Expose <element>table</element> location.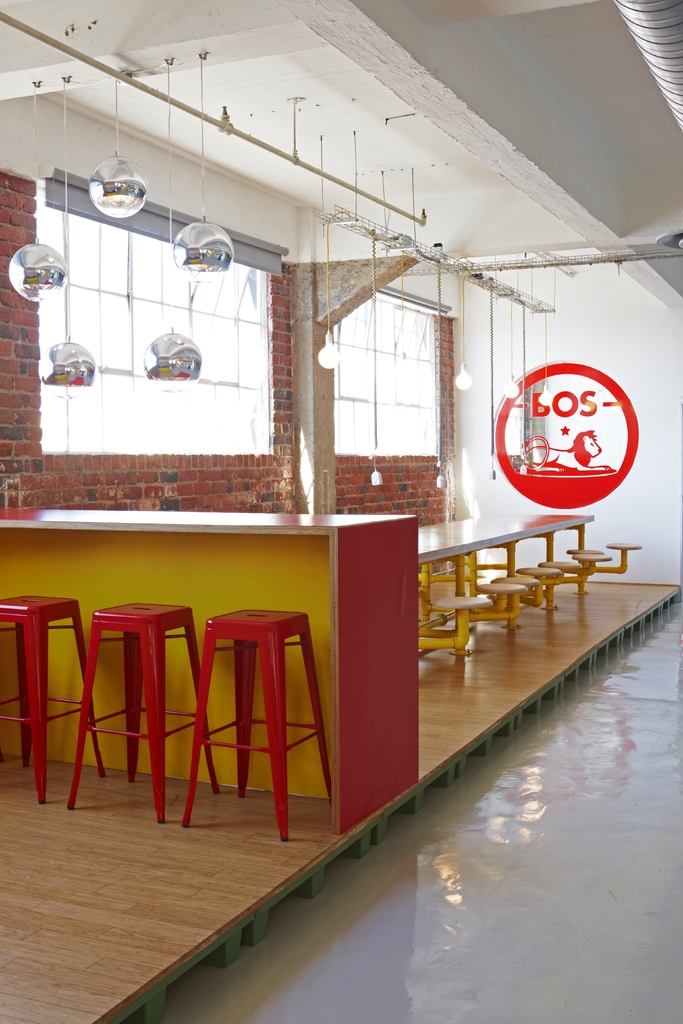
Exposed at bbox=(417, 515, 597, 633).
